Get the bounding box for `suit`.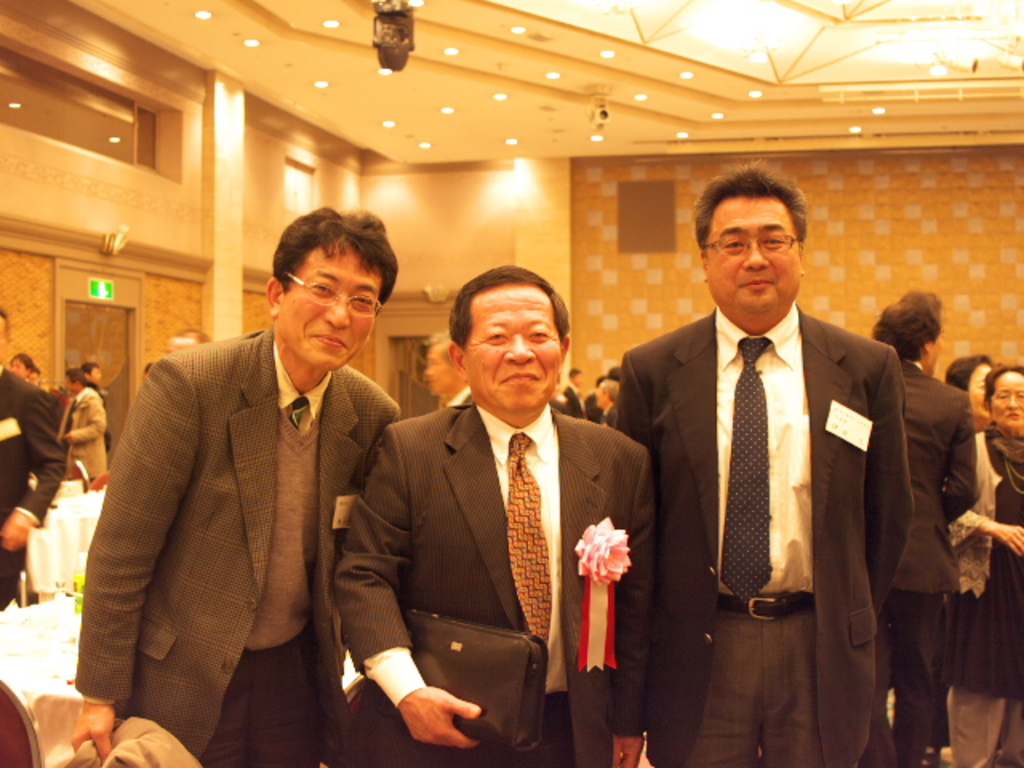
bbox=(72, 330, 400, 766).
